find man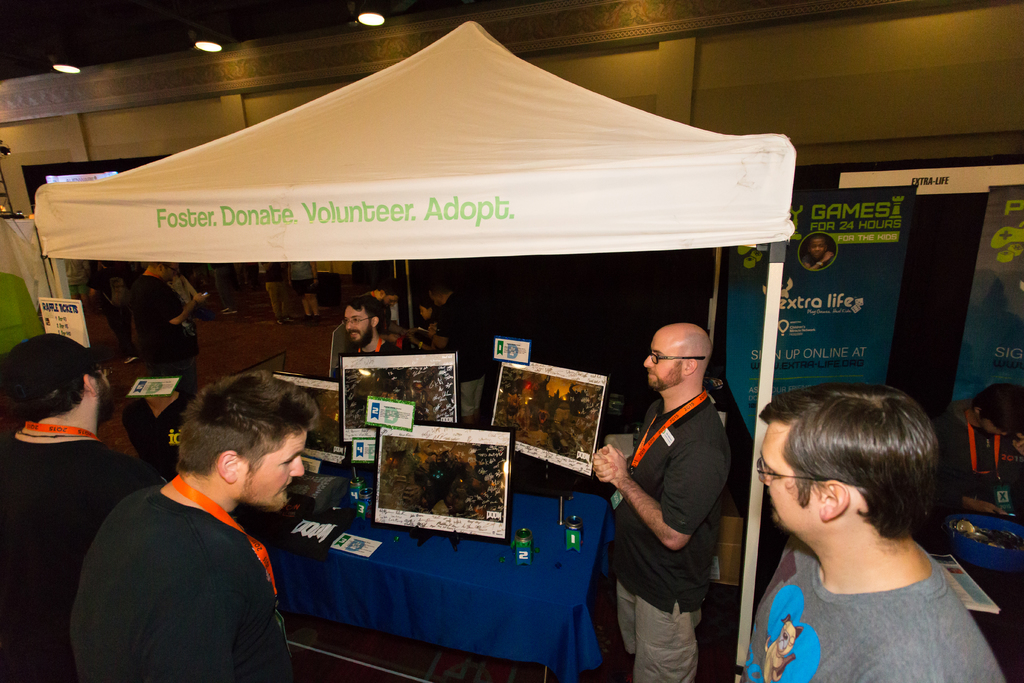
box=[340, 293, 413, 372]
